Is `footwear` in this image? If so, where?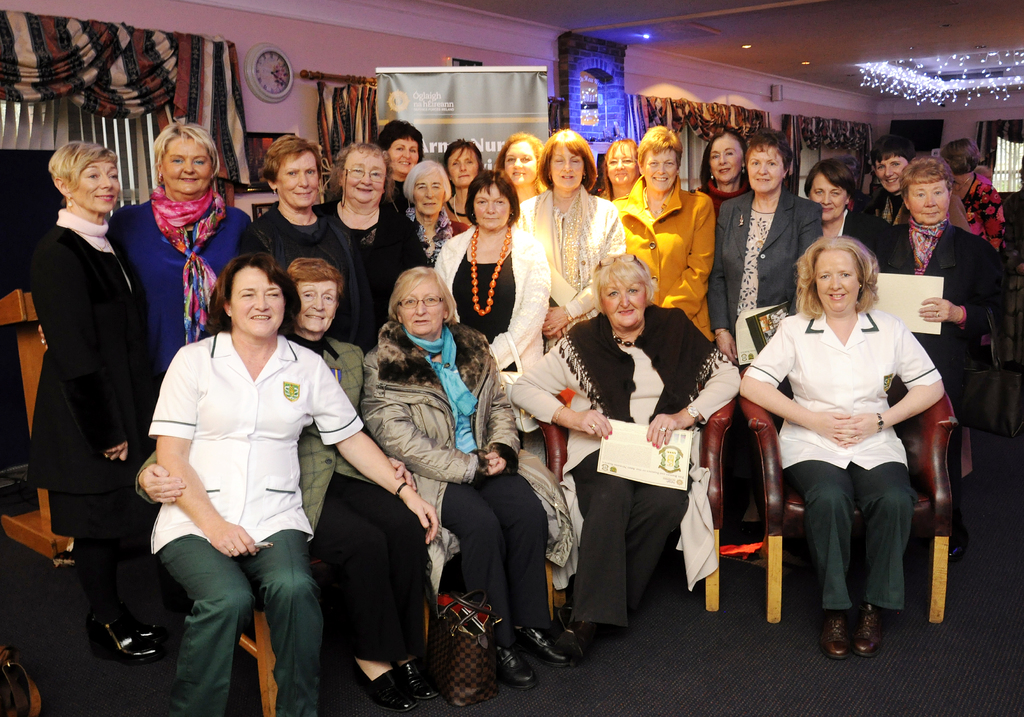
Yes, at {"left": 90, "top": 605, "right": 161, "bottom": 661}.
